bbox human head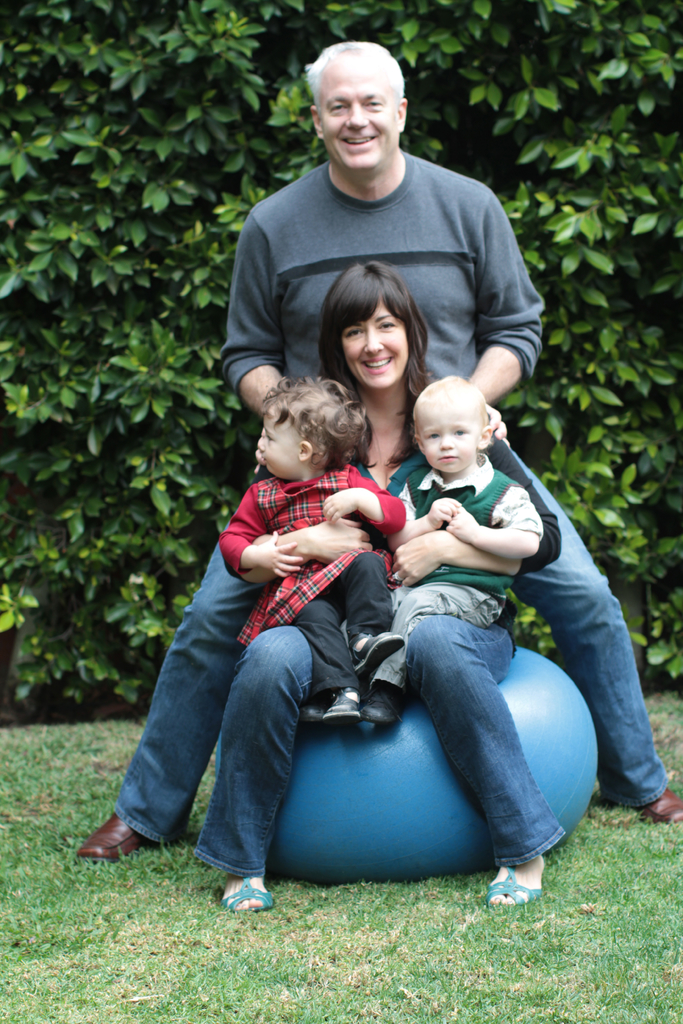
pyautogui.locateOnScreen(301, 33, 418, 166)
